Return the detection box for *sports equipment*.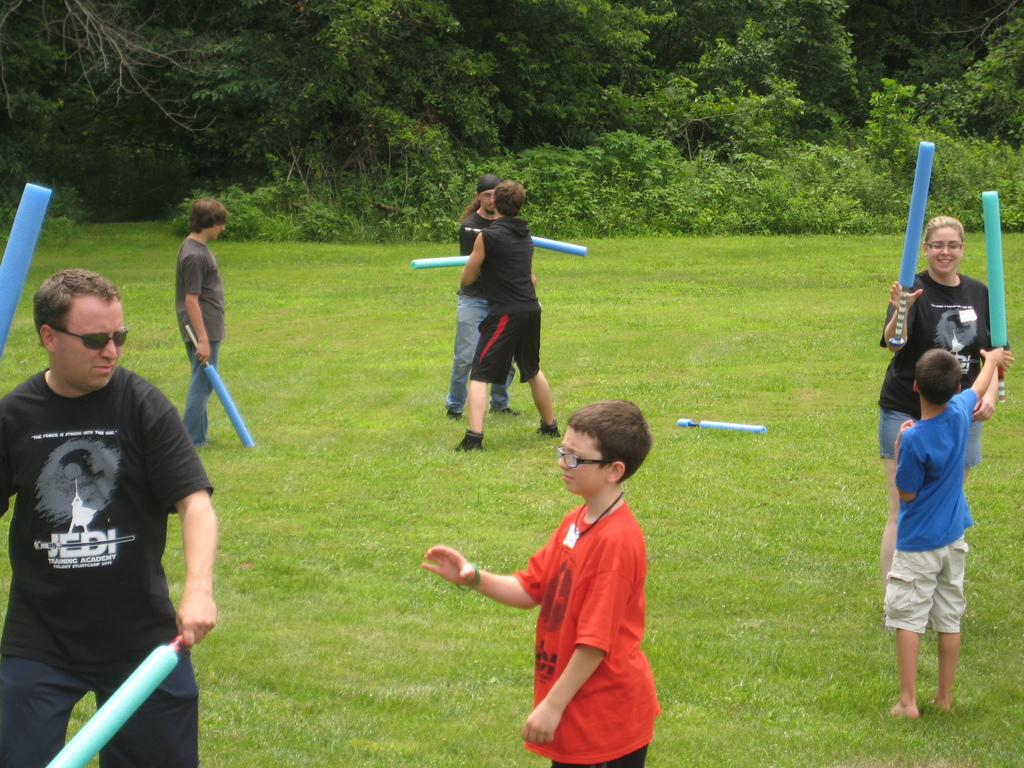
<region>980, 191, 1009, 403</region>.
